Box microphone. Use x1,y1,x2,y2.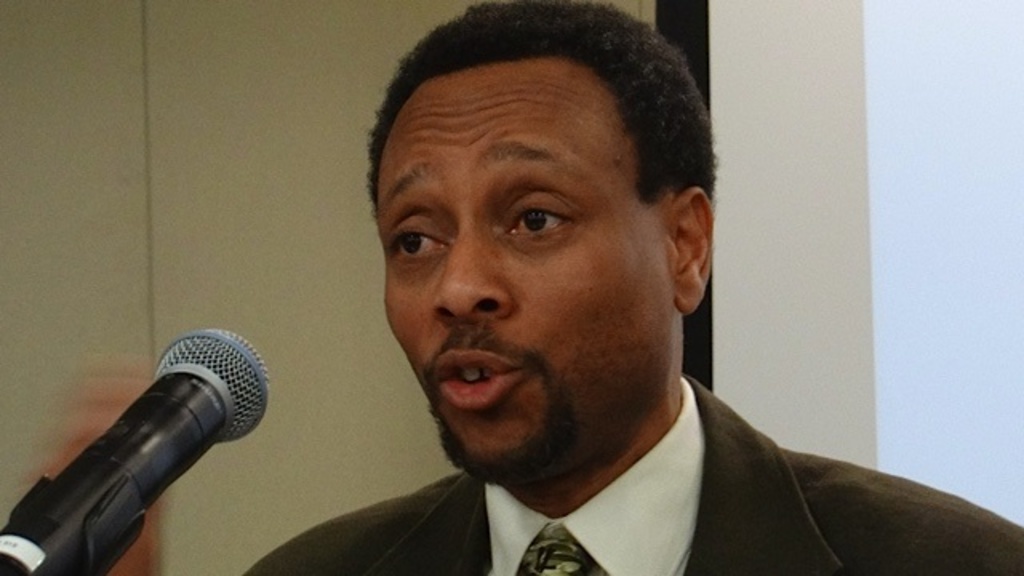
8,318,272,554.
